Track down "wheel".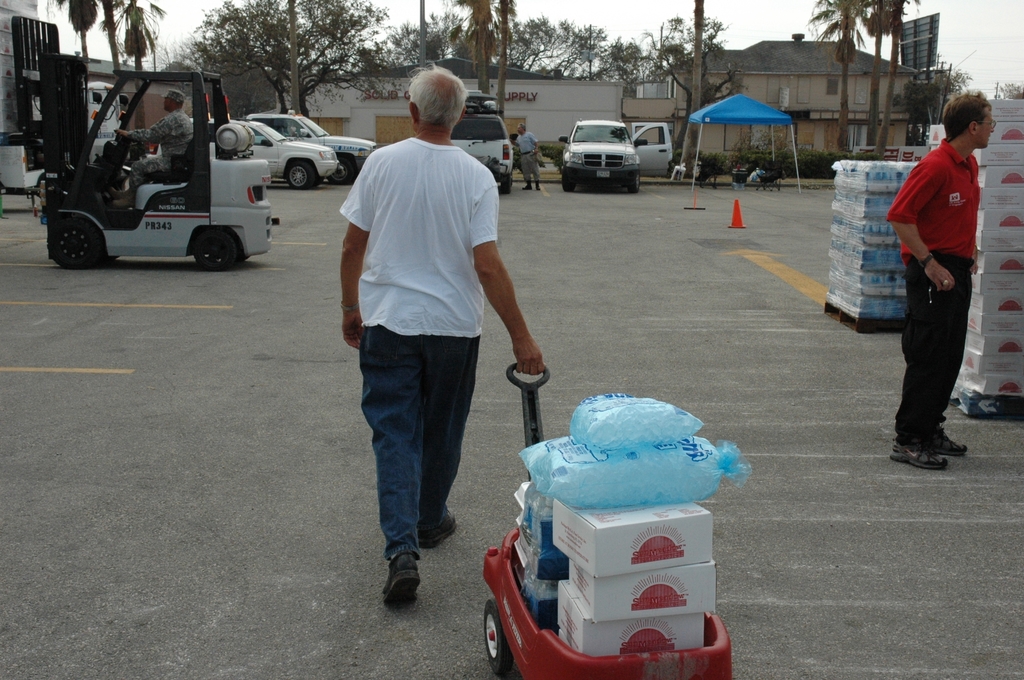
Tracked to [193,228,239,271].
